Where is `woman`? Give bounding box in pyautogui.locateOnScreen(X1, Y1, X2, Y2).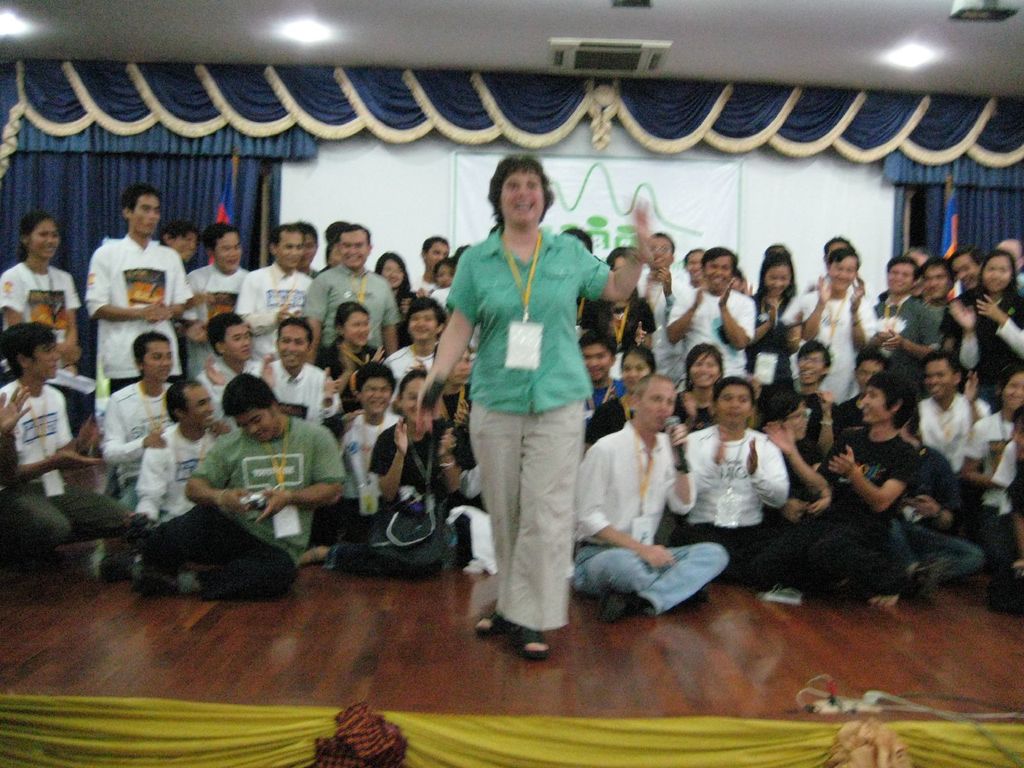
pyautogui.locateOnScreen(670, 344, 731, 431).
